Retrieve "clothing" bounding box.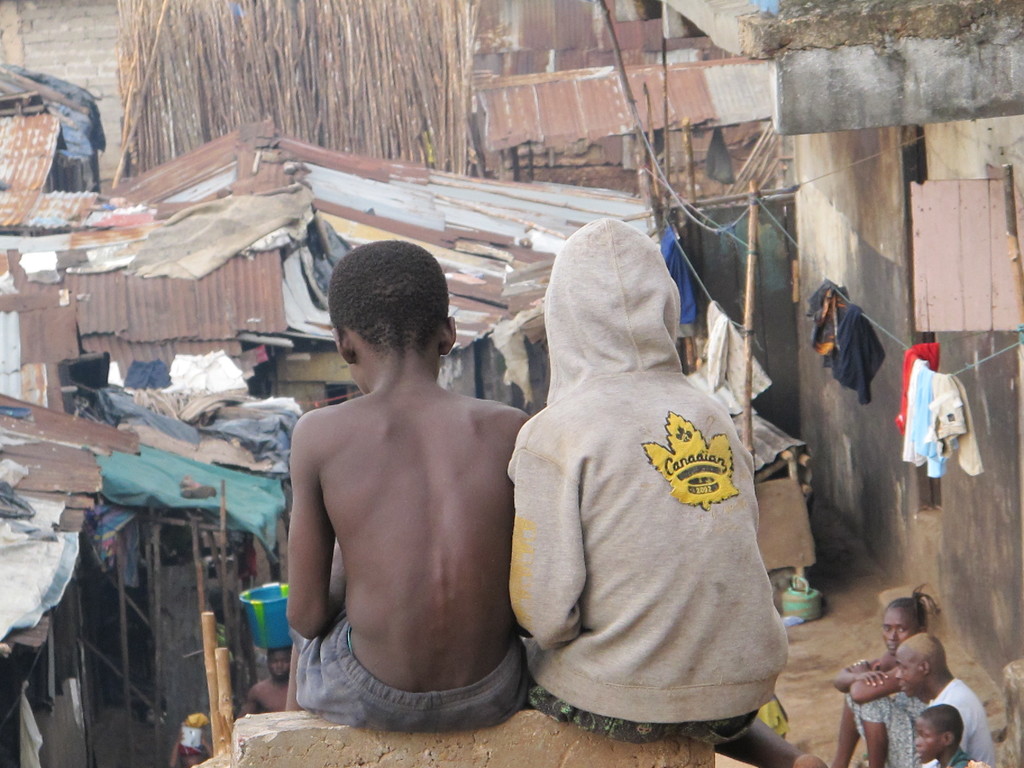
Bounding box: box=[893, 341, 938, 442].
